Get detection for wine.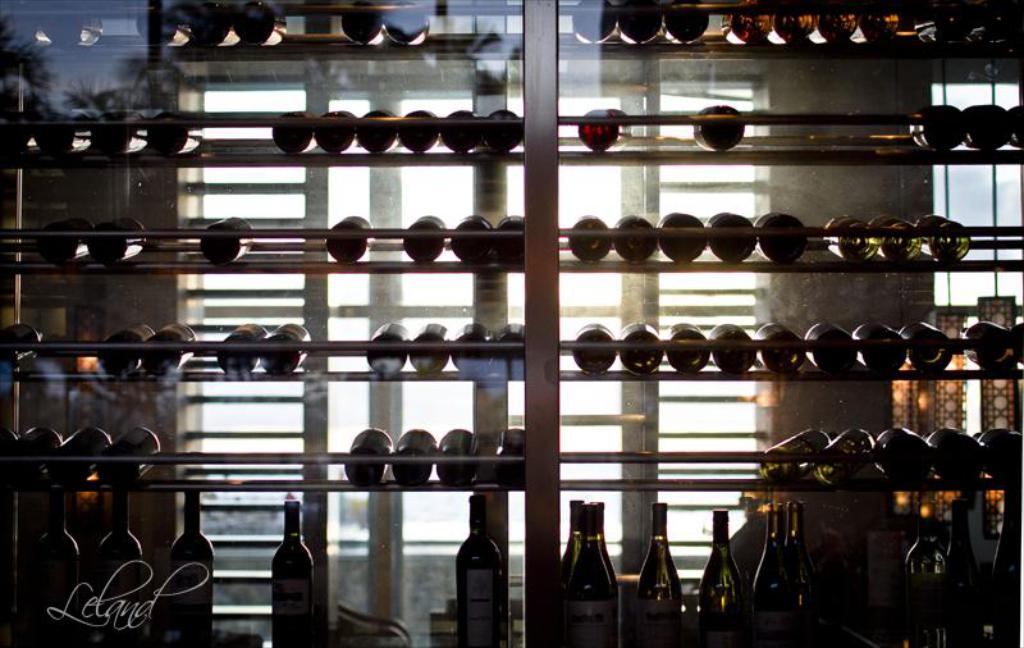
Detection: <region>143, 325, 200, 375</region>.
